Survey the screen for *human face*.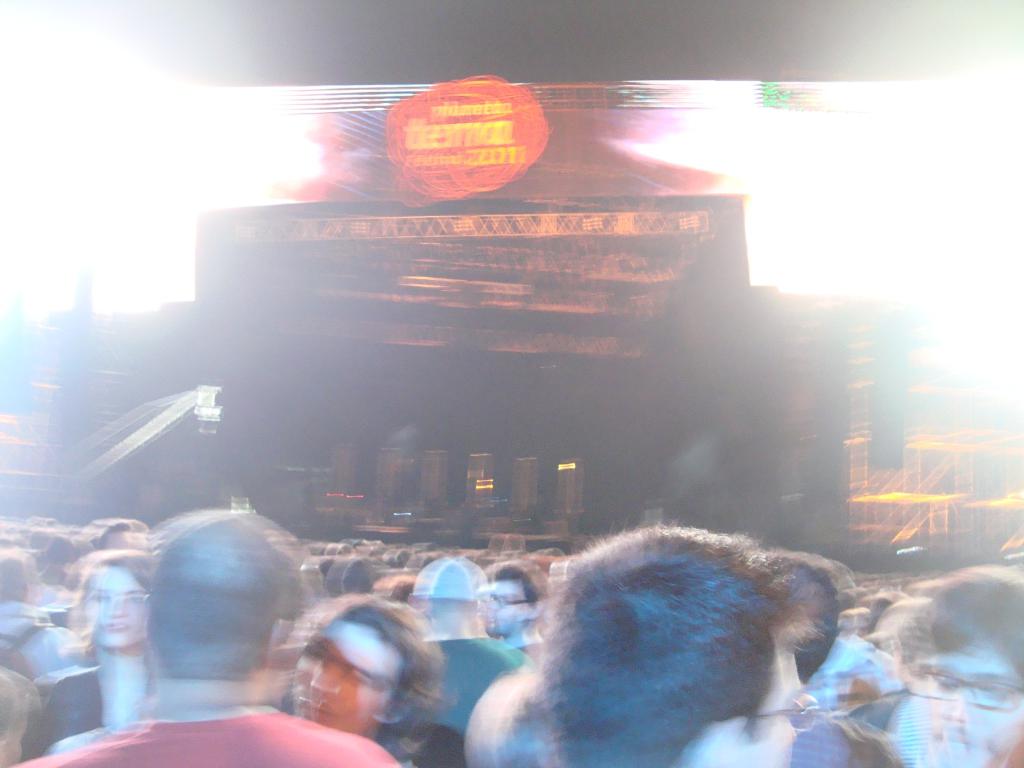
Survey found: region(483, 579, 527, 636).
